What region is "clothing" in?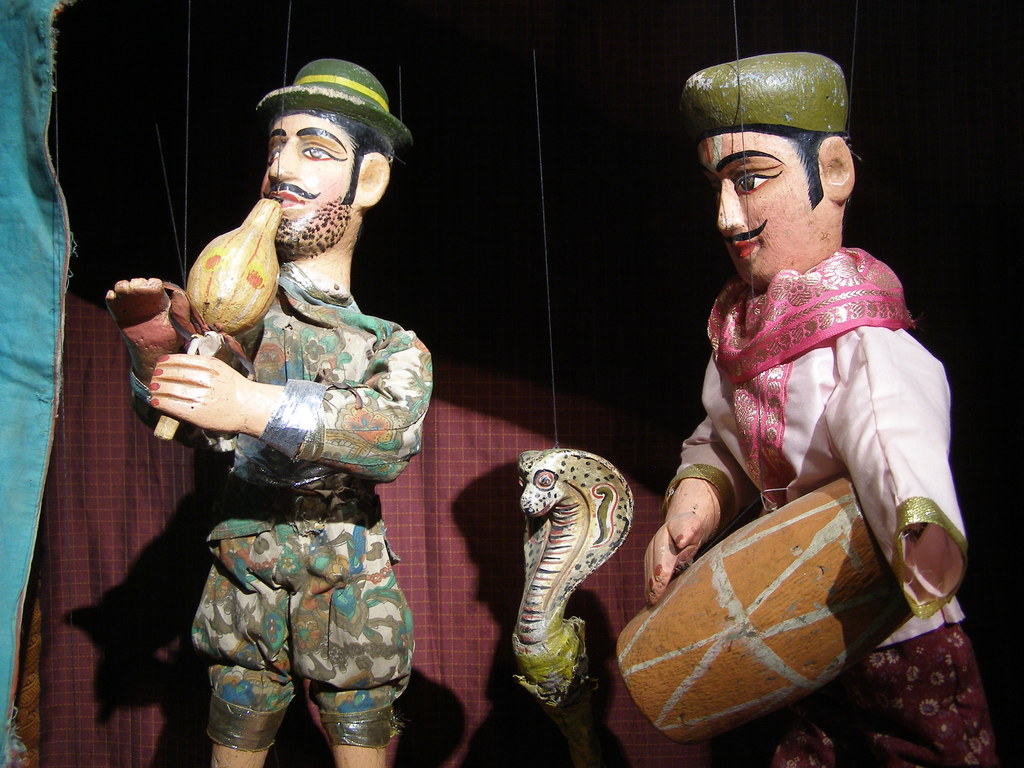
region(129, 259, 435, 751).
